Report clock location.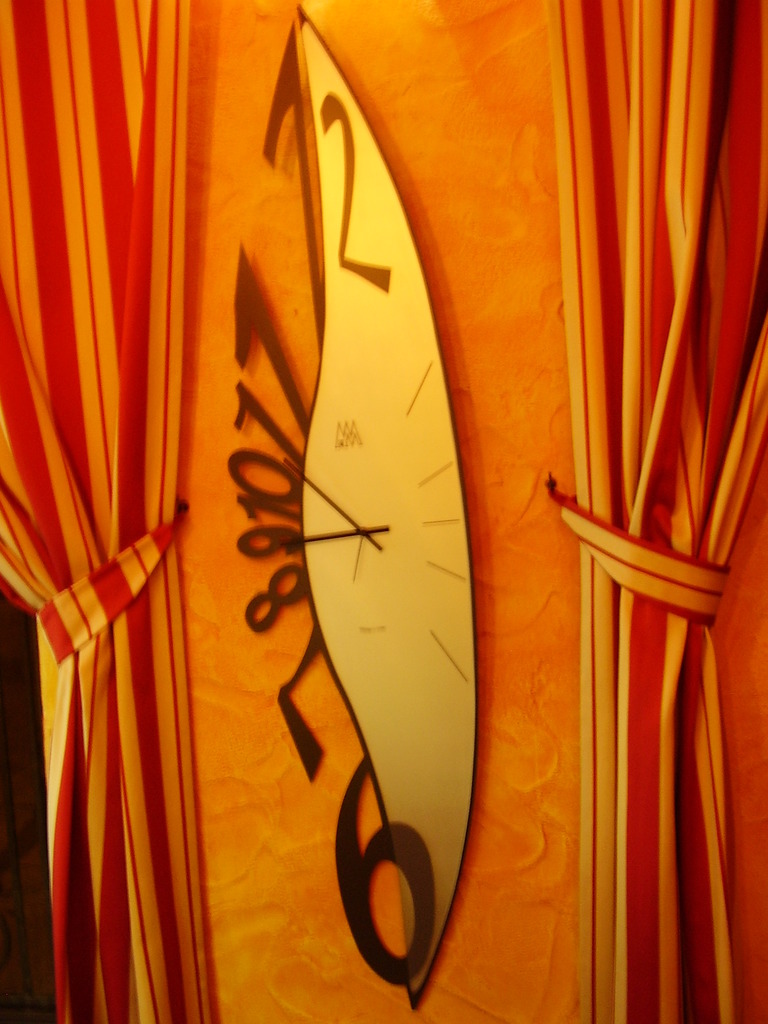
Report: BBox(44, 0, 654, 1019).
